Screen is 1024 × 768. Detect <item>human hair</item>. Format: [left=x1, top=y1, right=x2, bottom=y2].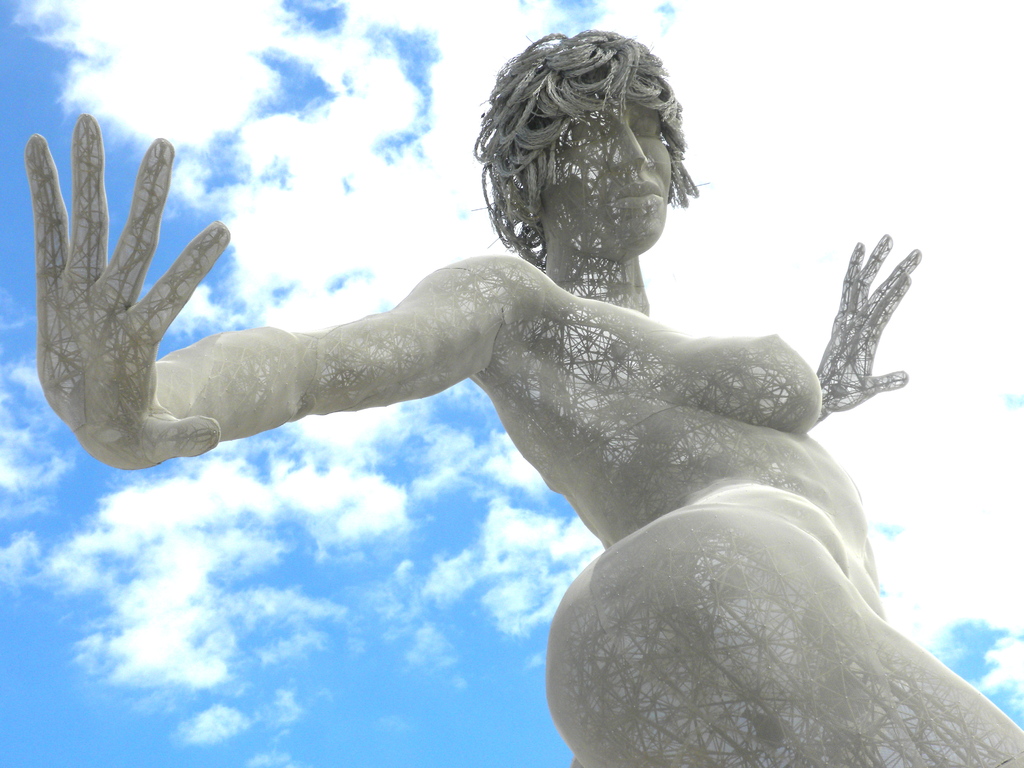
[left=474, top=23, right=677, bottom=260].
